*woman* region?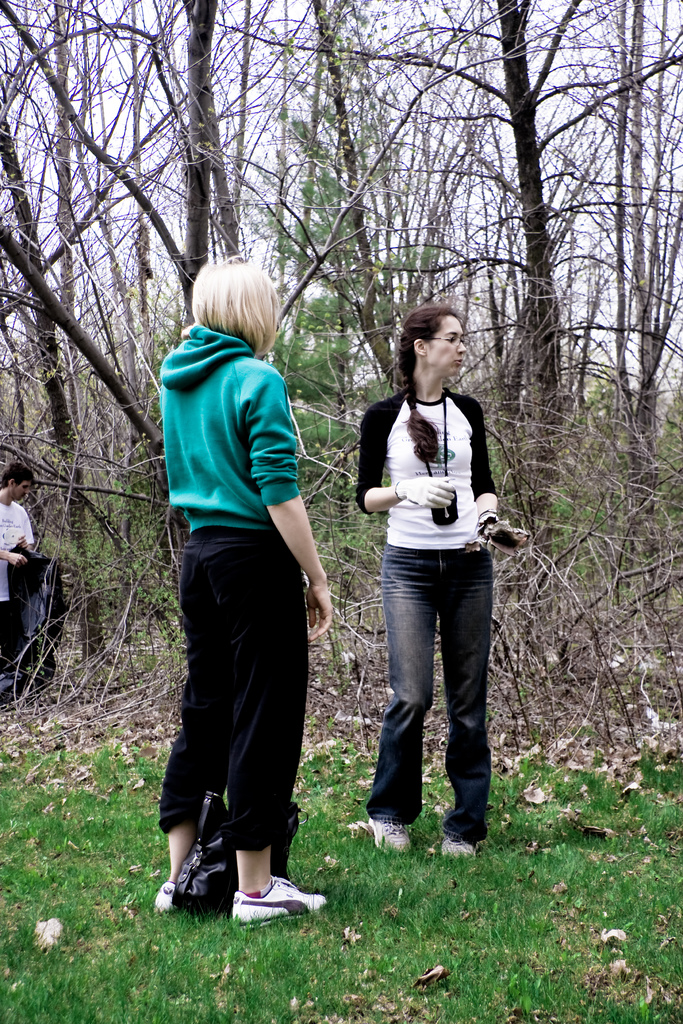
crop(152, 252, 336, 932)
